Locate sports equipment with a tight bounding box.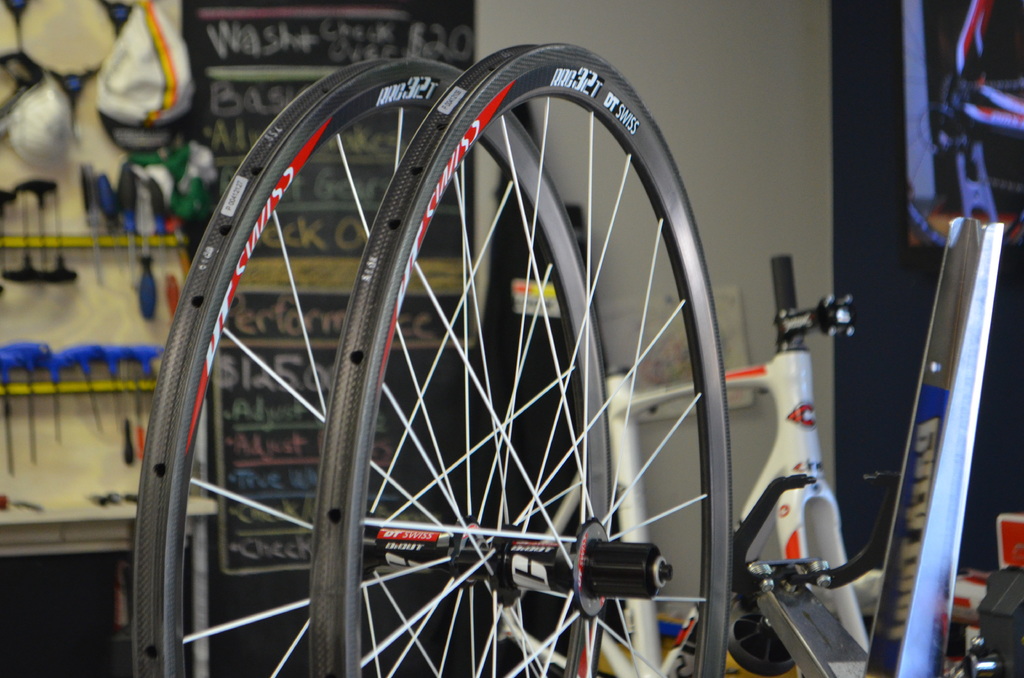
135, 44, 1005, 677.
